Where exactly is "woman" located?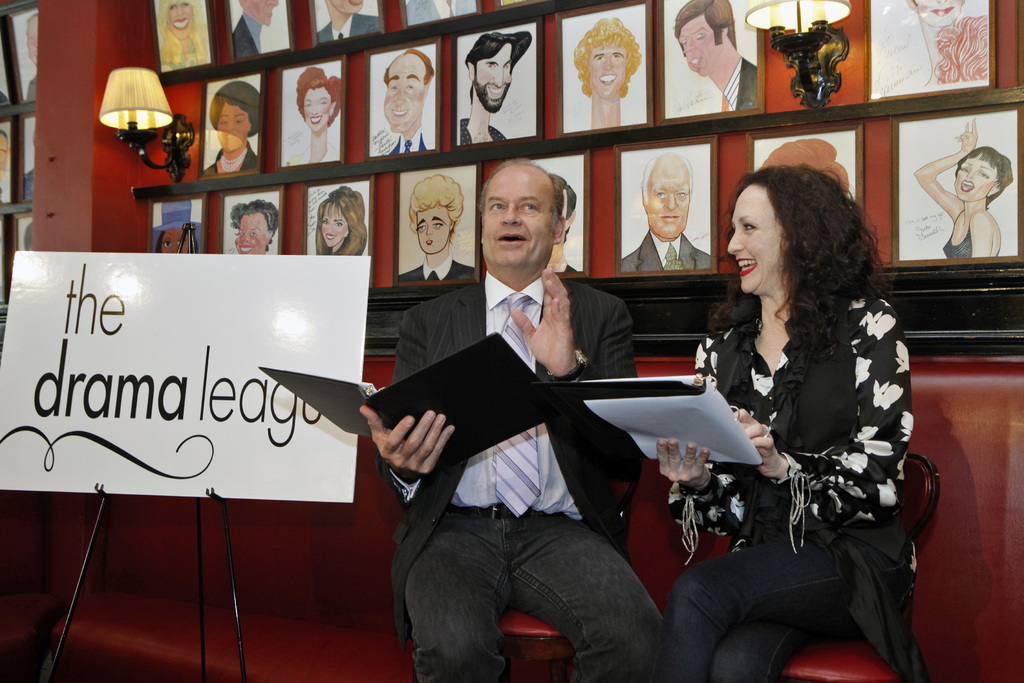
Its bounding box is l=157, t=0, r=209, b=70.
